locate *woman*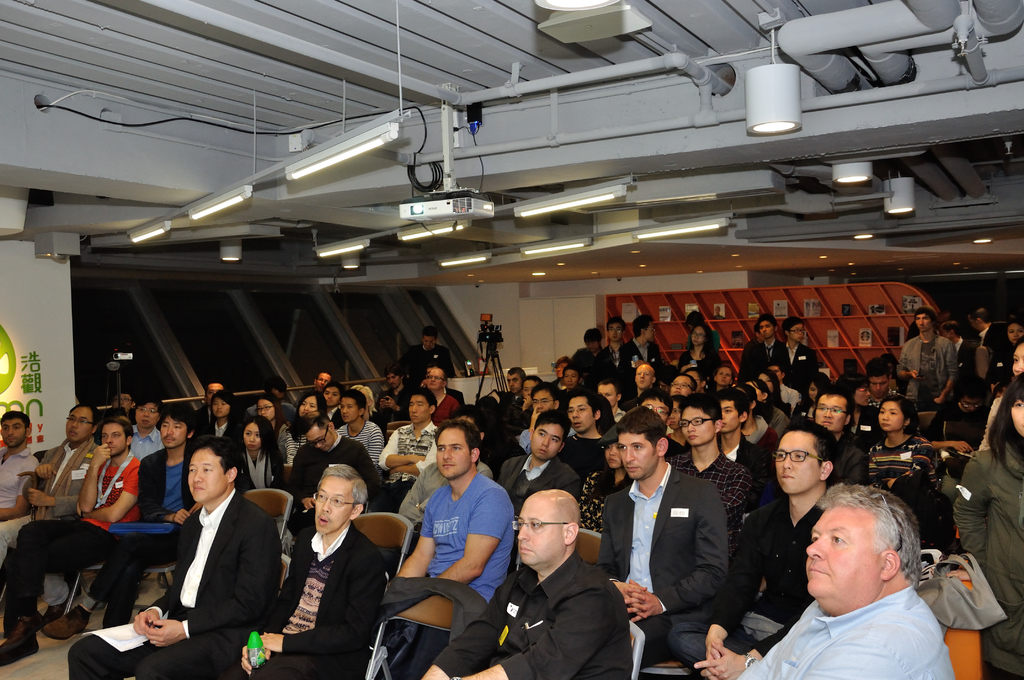
box(834, 373, 880, 435)
